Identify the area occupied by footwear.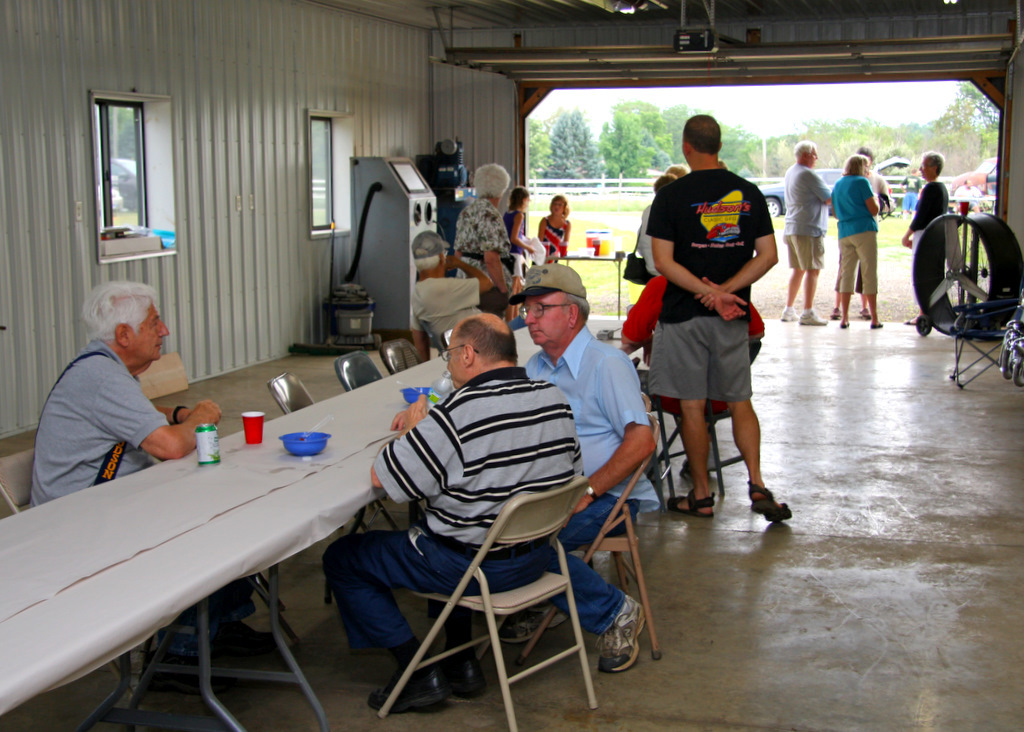
Area: (left=872, top=323, right=883, bottom=328).
